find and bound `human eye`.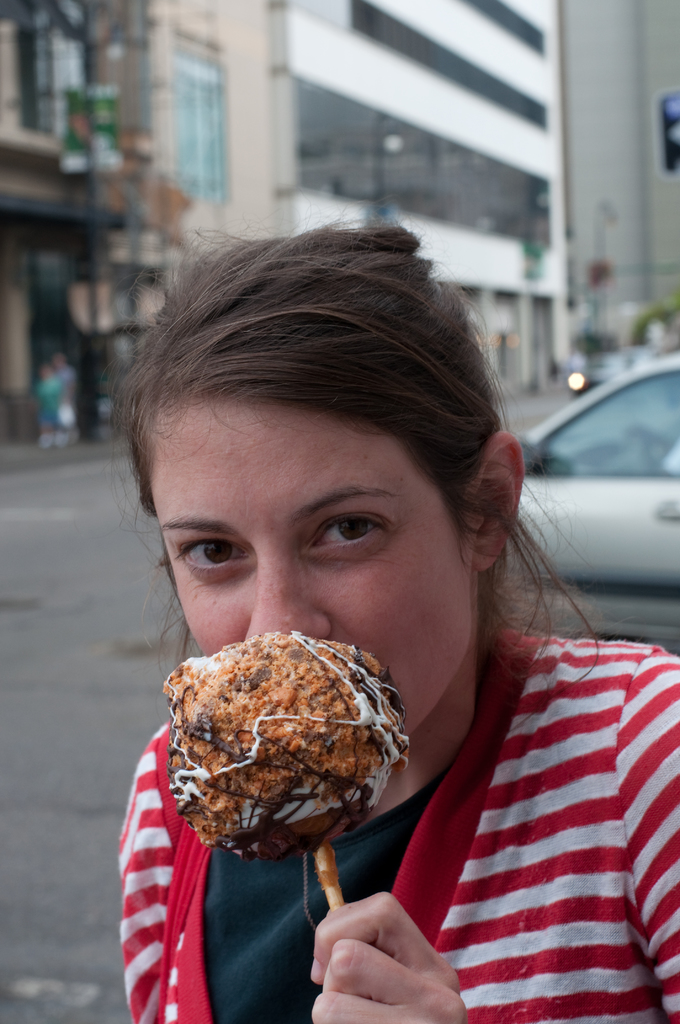
Bound: left=301, top=504, right=392, bottom=555.
